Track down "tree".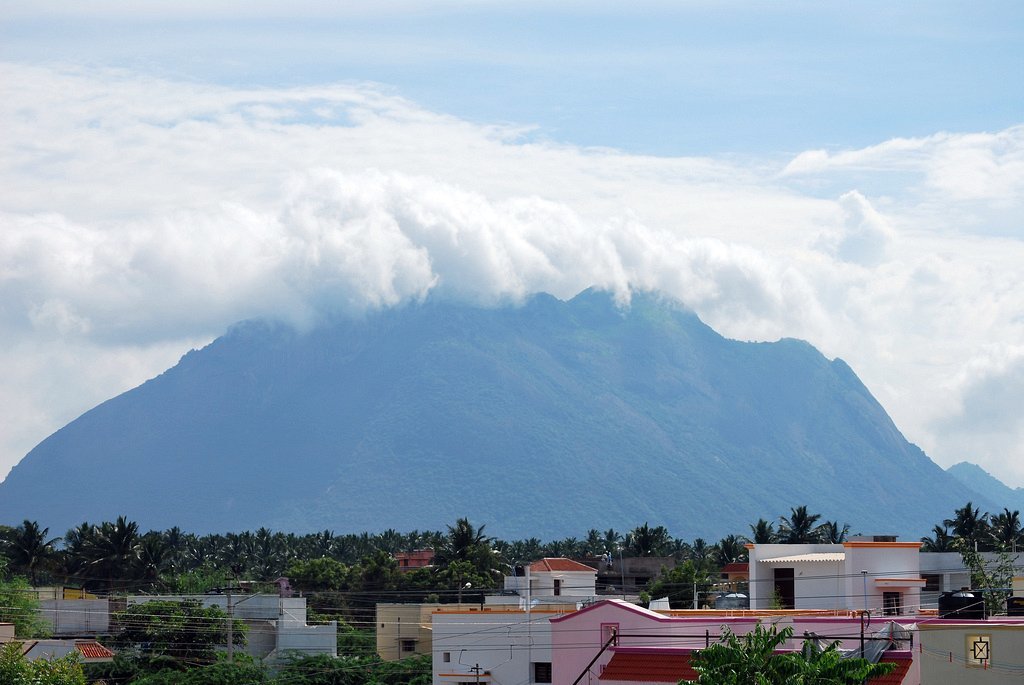
Tracked to rect(772, 503, 829, 545).
